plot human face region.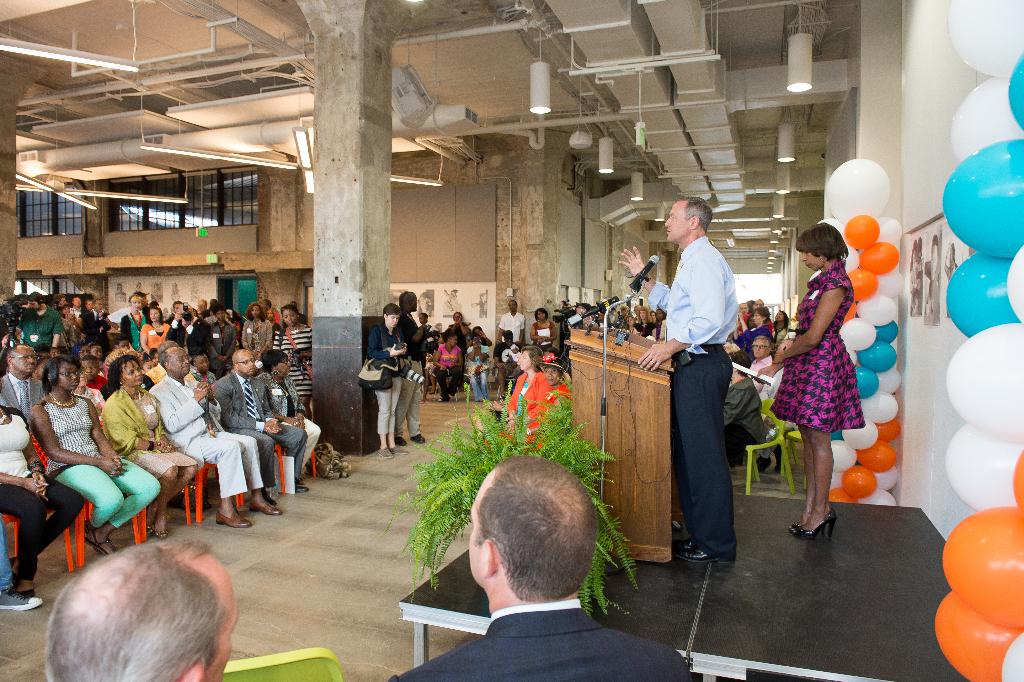
Plotted at rect(234, 345, 255, 378).
